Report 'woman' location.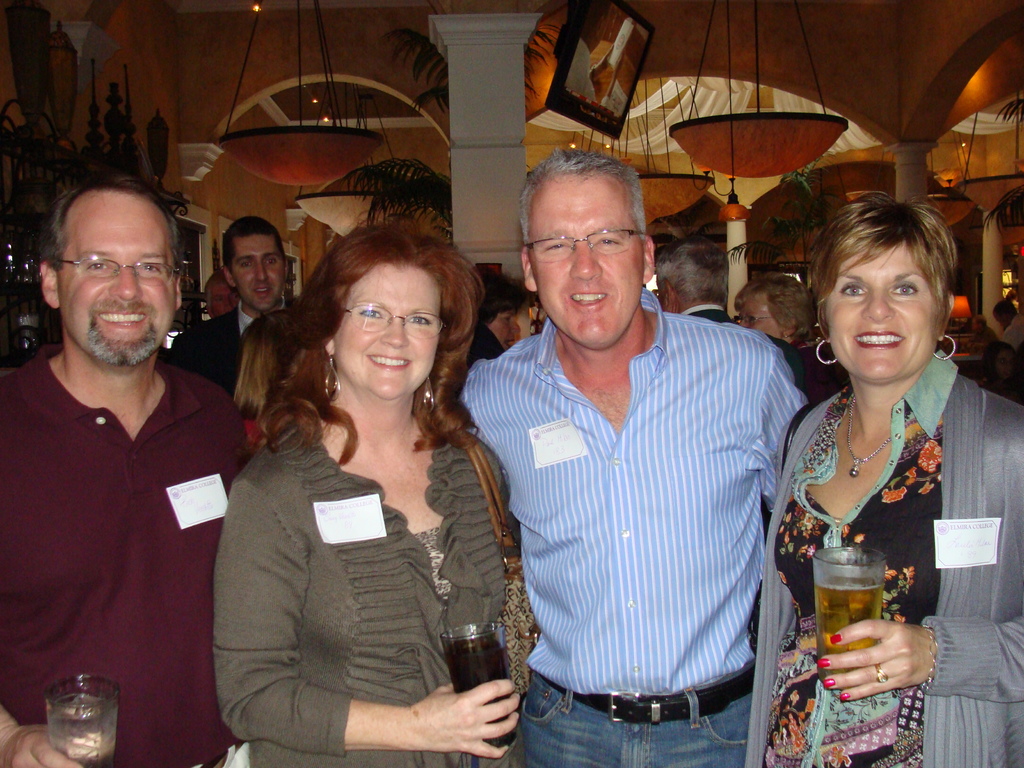
Report: <region>722, 268, 823, 354</region>.
